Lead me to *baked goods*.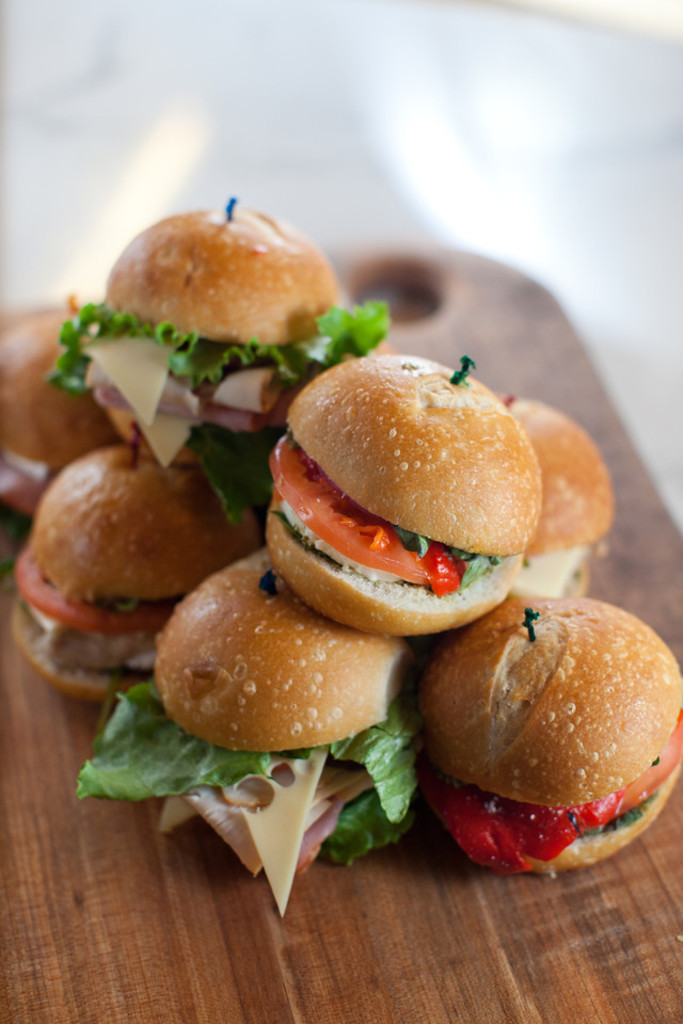
Lead to crop(430, 591, 662, 870).
